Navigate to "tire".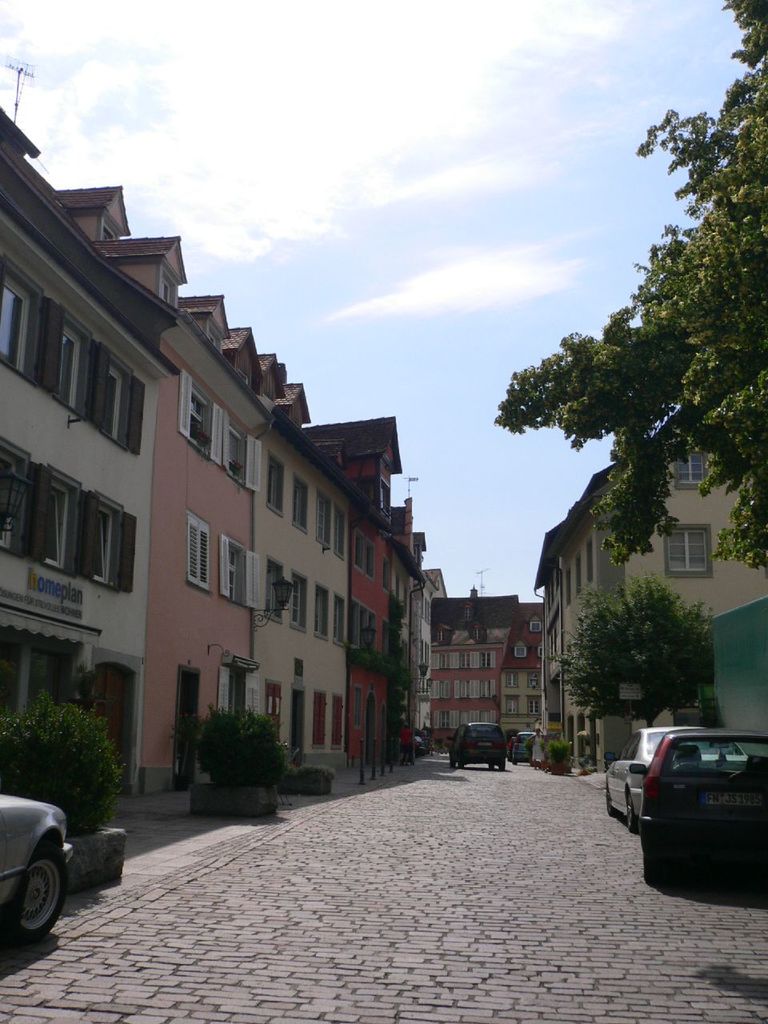
Navigation target: (645,846,669,879).
